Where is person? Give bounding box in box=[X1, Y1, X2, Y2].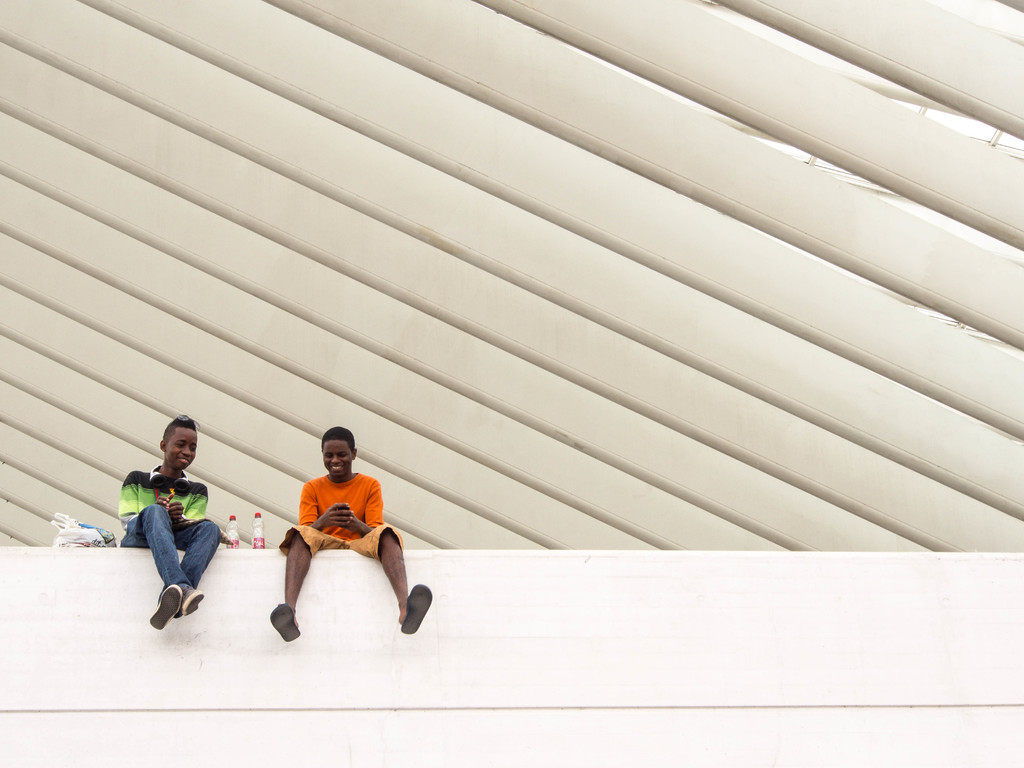
box=[270, 425, 433, 641].
